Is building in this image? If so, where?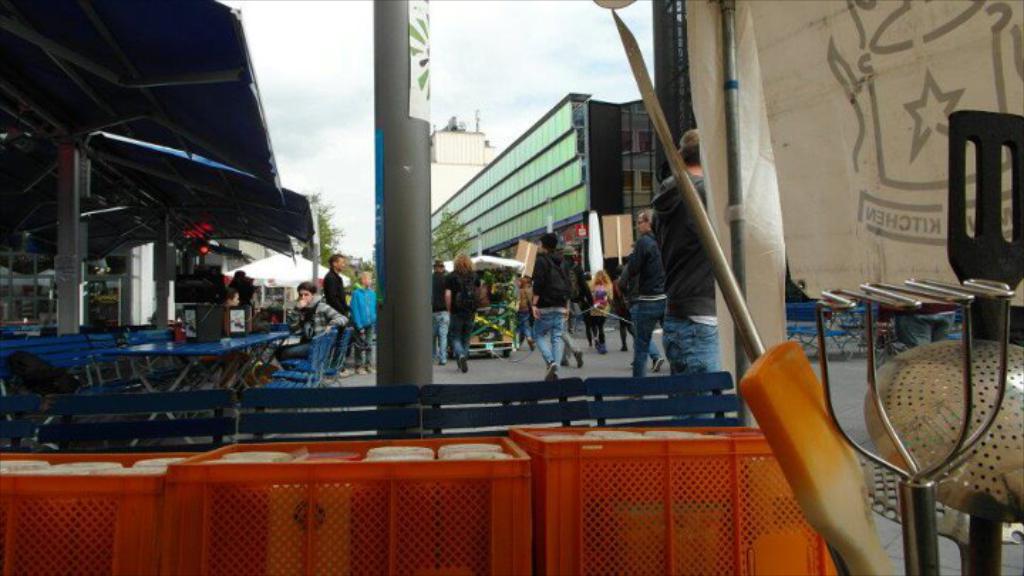
Yes, at crop(425, 91, 663, 267).
